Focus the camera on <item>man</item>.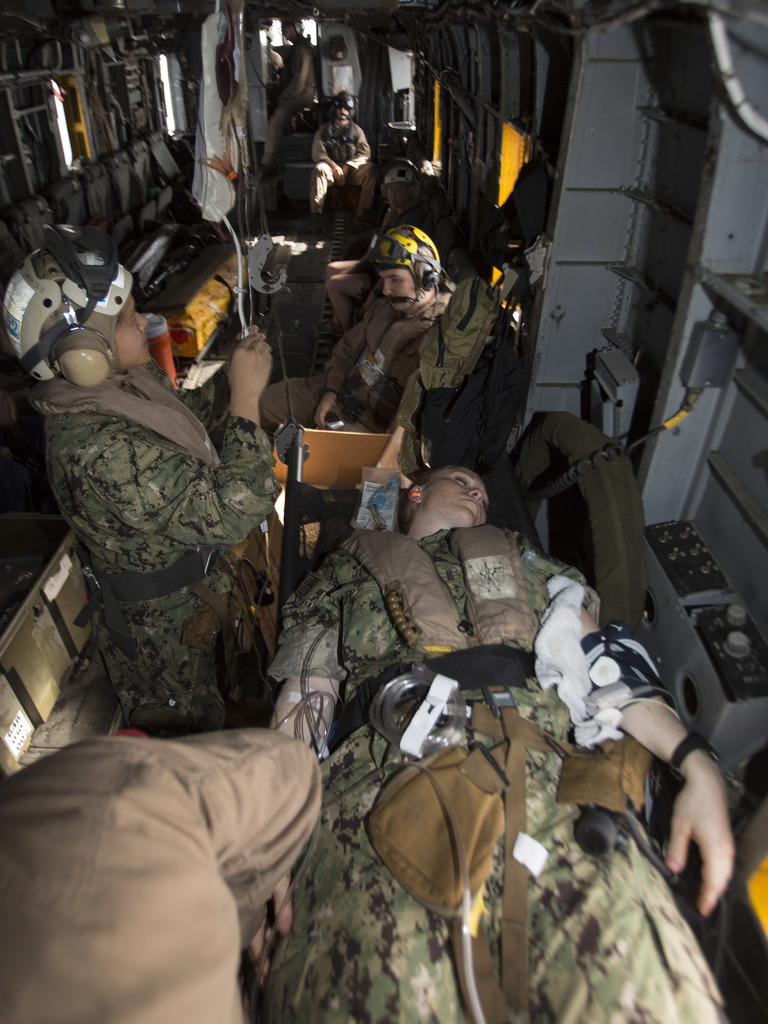
Focus region: box=[259, 226, 455, 429].
